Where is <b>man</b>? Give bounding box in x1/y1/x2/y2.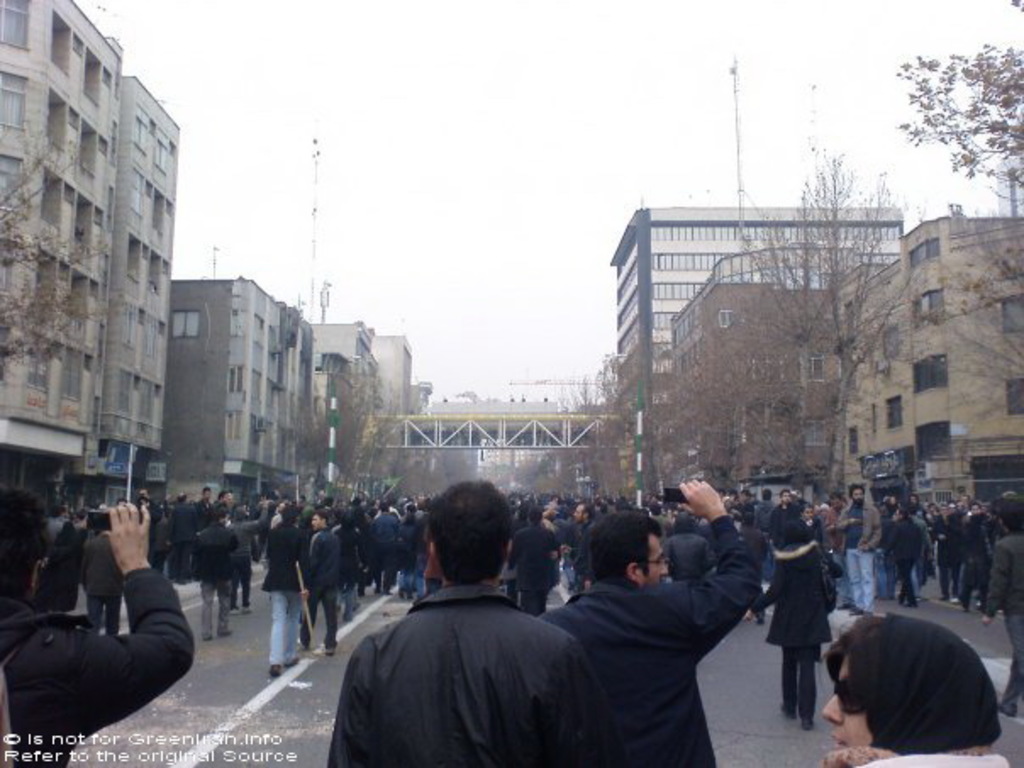
210/498/266/622.
